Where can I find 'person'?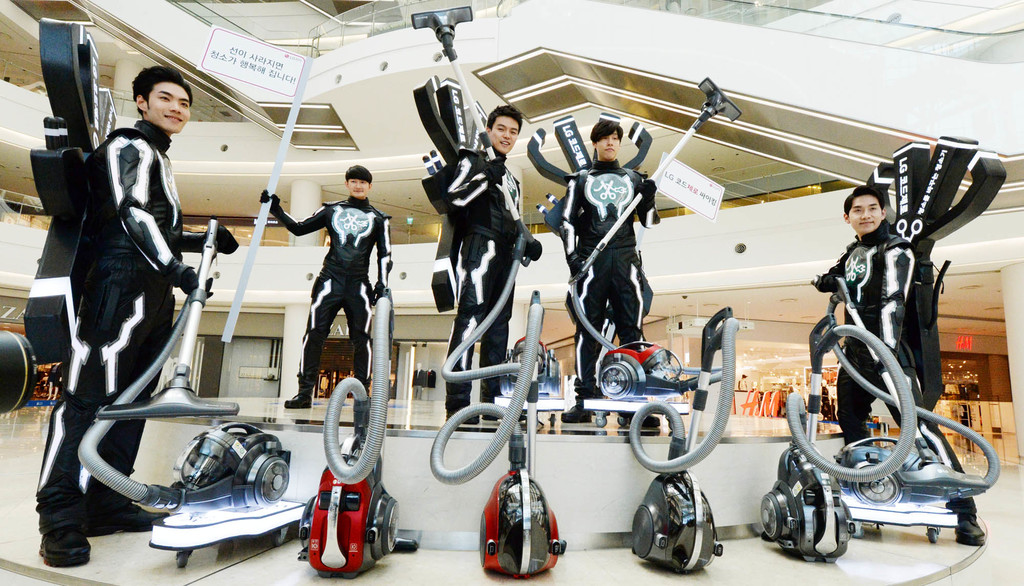
You can find it at 35 65 231 571.
